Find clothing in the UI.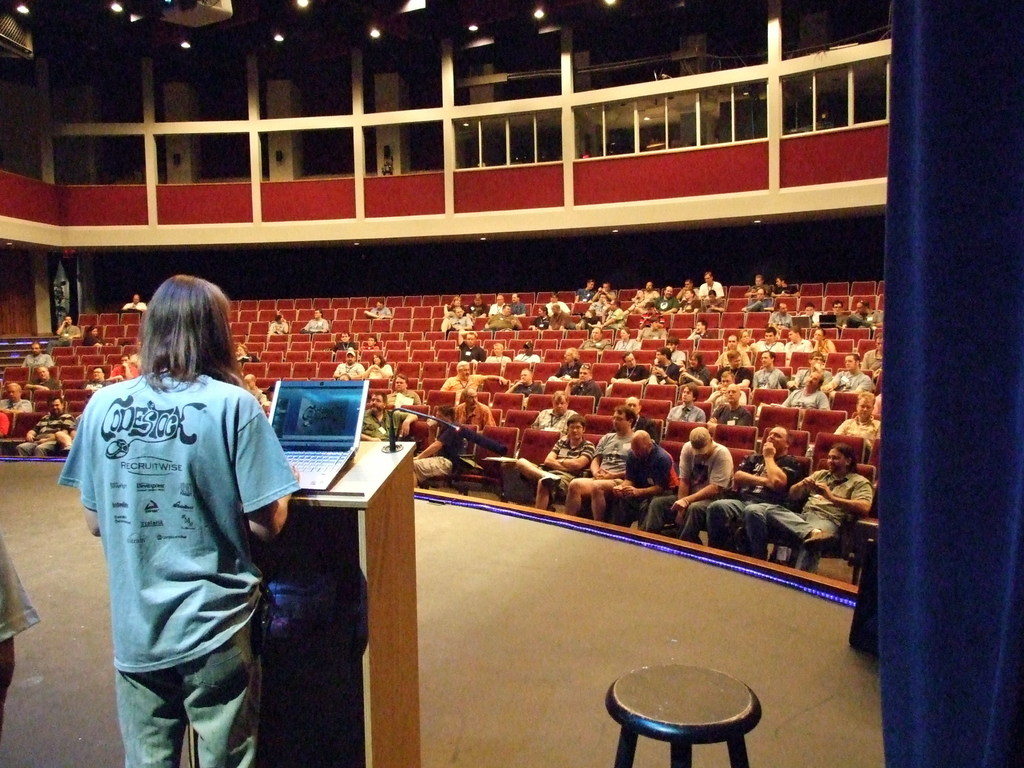
UI element at (x1=669, y1=294, x2=701, y2=314).
